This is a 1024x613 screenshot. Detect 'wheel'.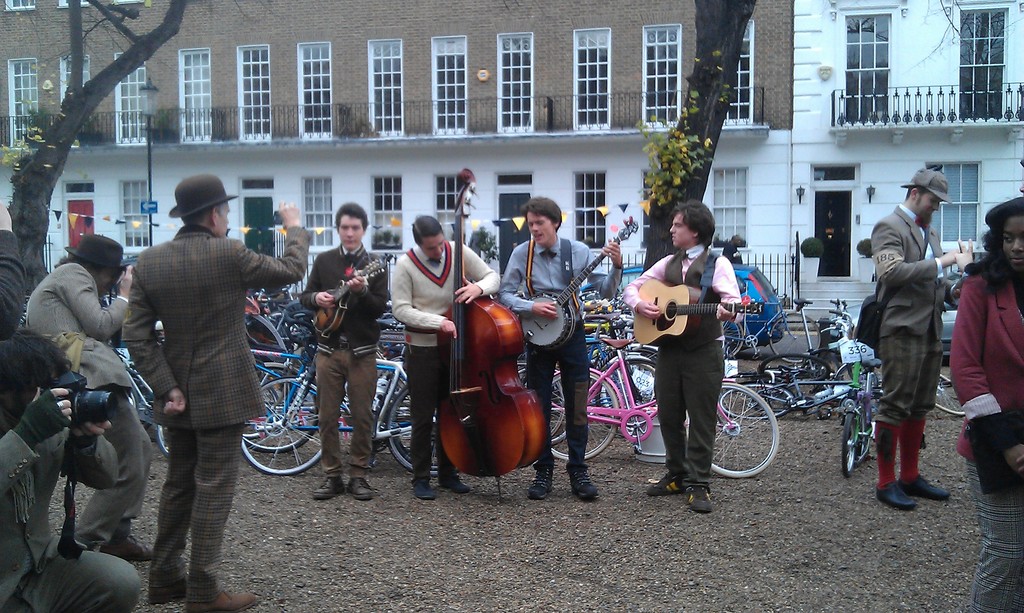
[720, 385, 801, 488].
